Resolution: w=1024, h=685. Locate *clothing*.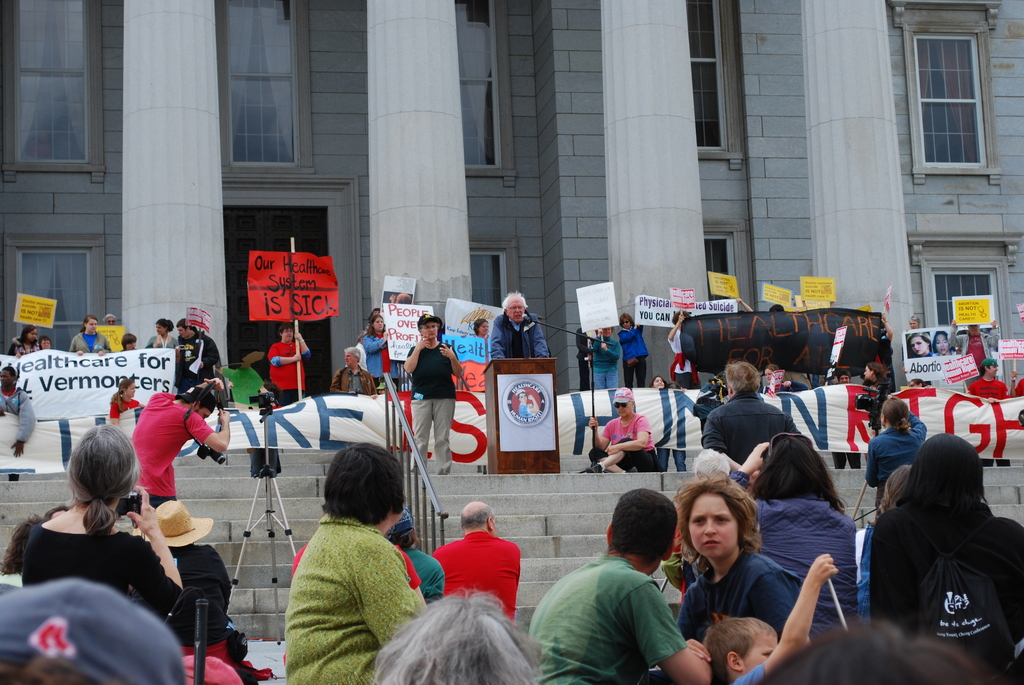
{"left": 131, "top": 386, "right": 220, "bottom": 514}.
